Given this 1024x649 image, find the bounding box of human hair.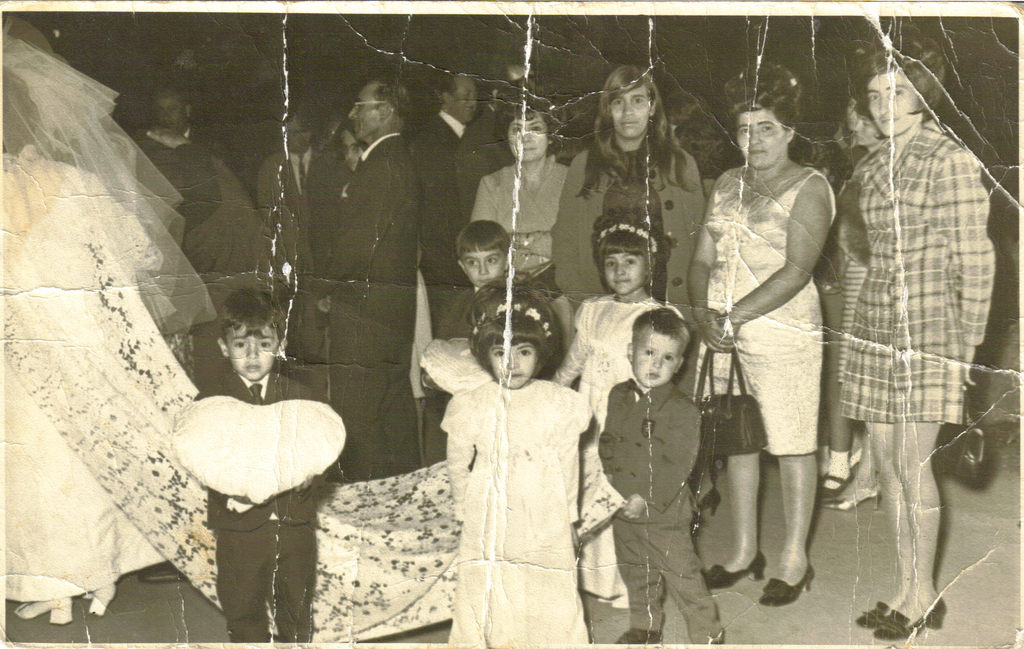
854:22:947:120.
